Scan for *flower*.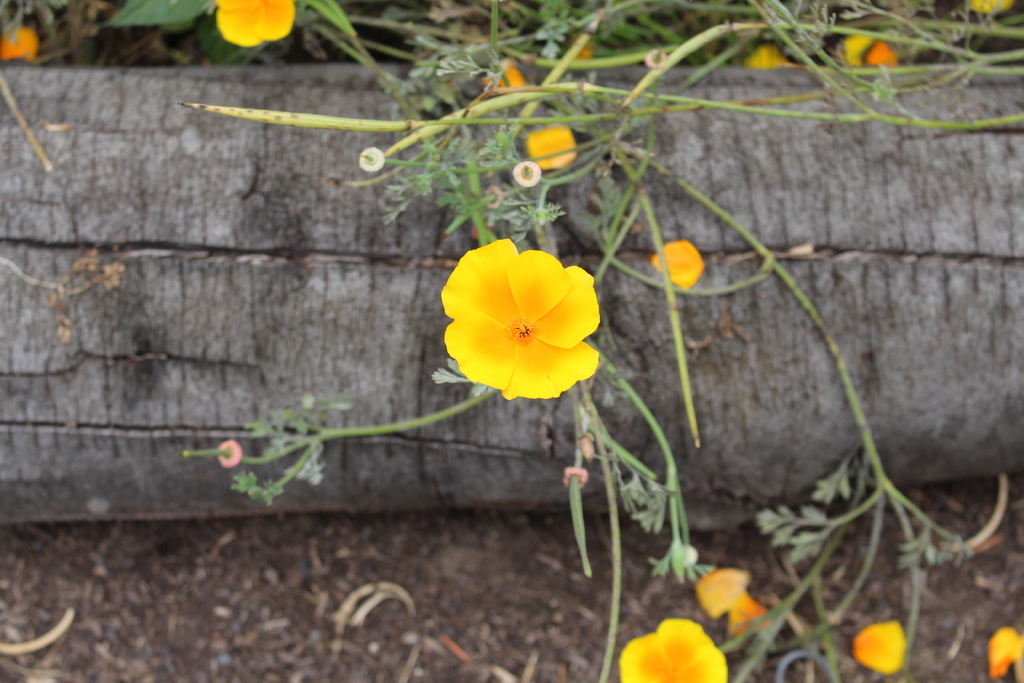
Scan result: region(432, 233, 604, 395).
